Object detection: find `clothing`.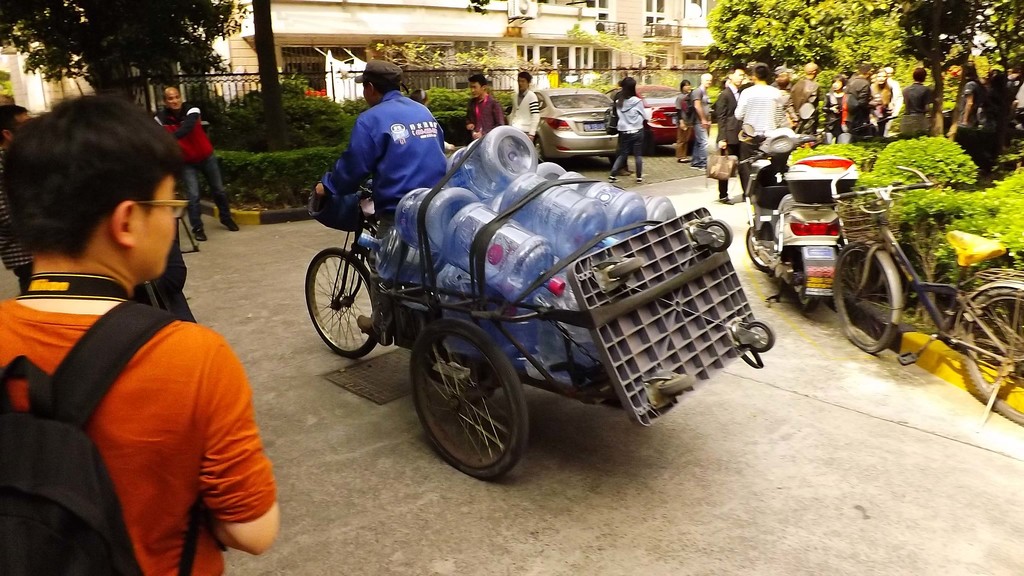
box(844, 78, 870, 134).
